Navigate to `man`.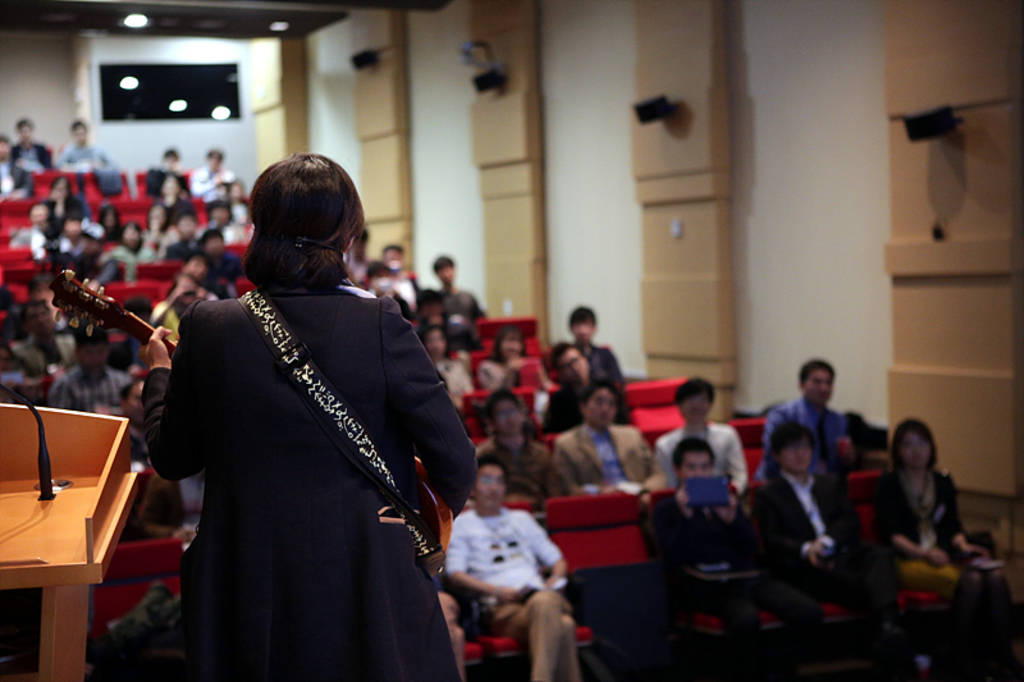
Navigation target: x1=550, y1=381, x2=662, y2=493.
